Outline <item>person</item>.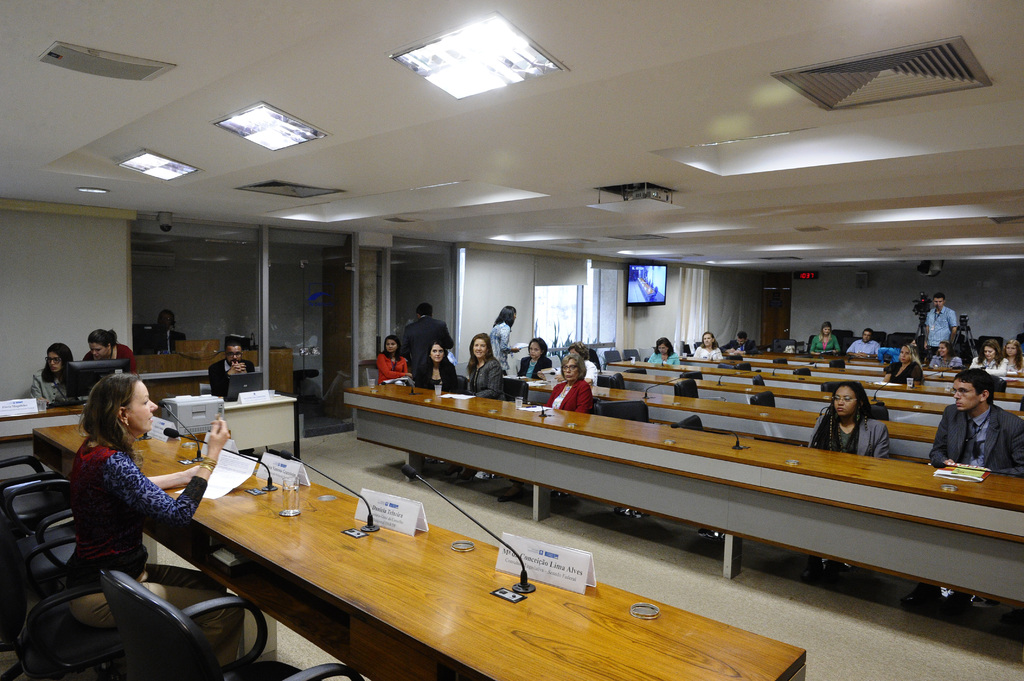
Outline: 465, 330, 497, 397.
